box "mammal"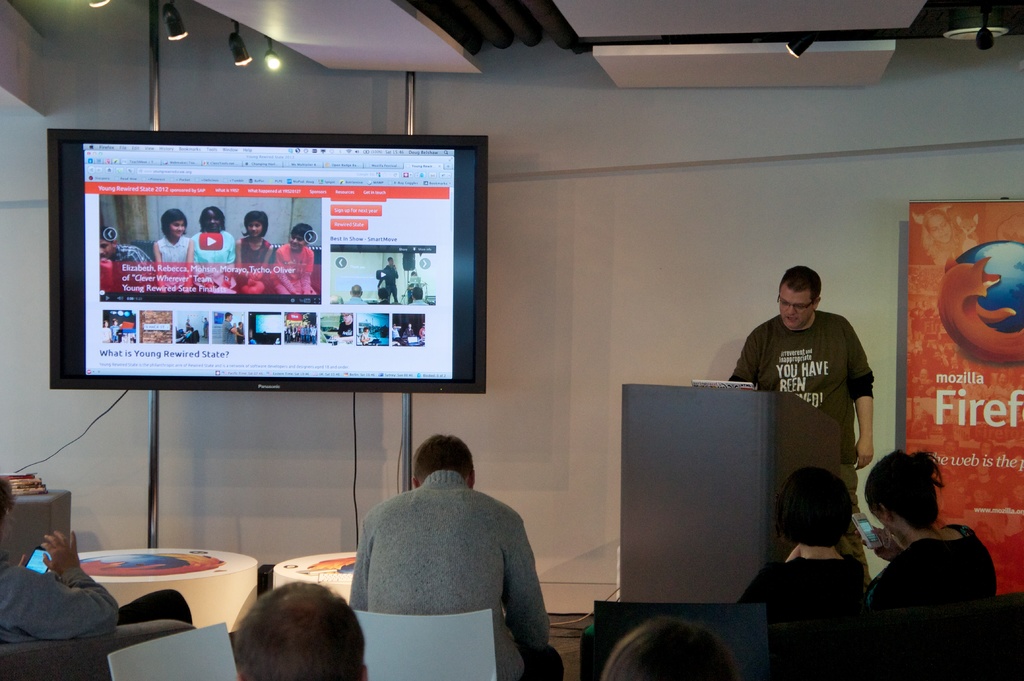
rect(405, 287, 431, 308)
